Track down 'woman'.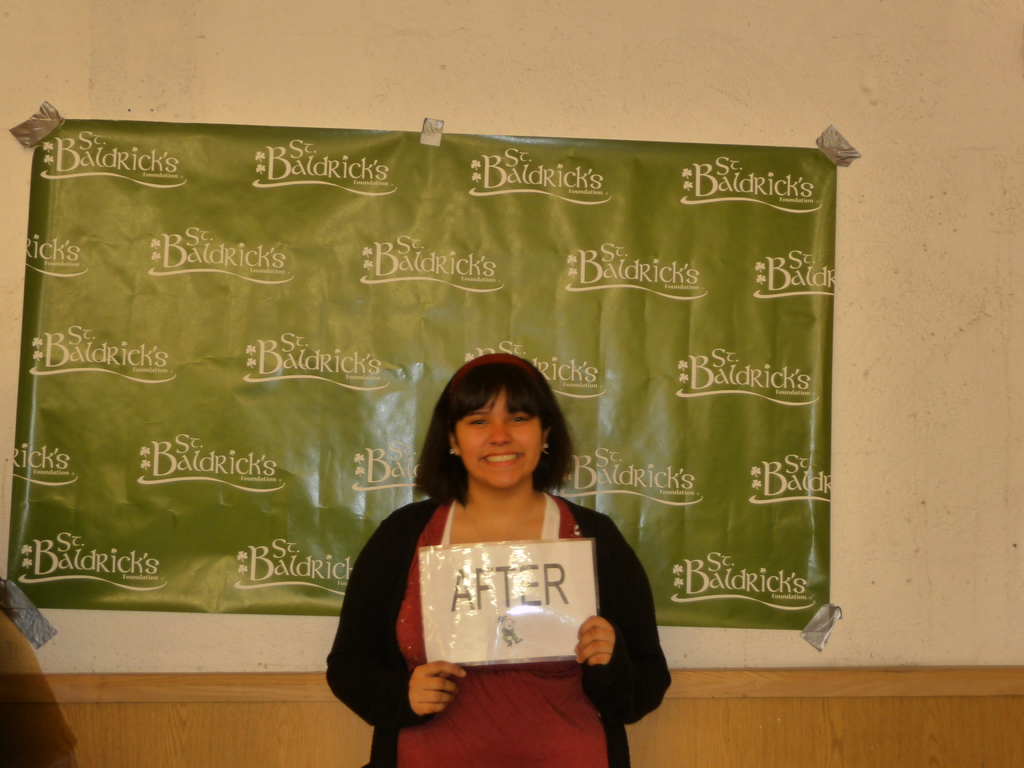
Tracked to [344, 354, 667, 746].
